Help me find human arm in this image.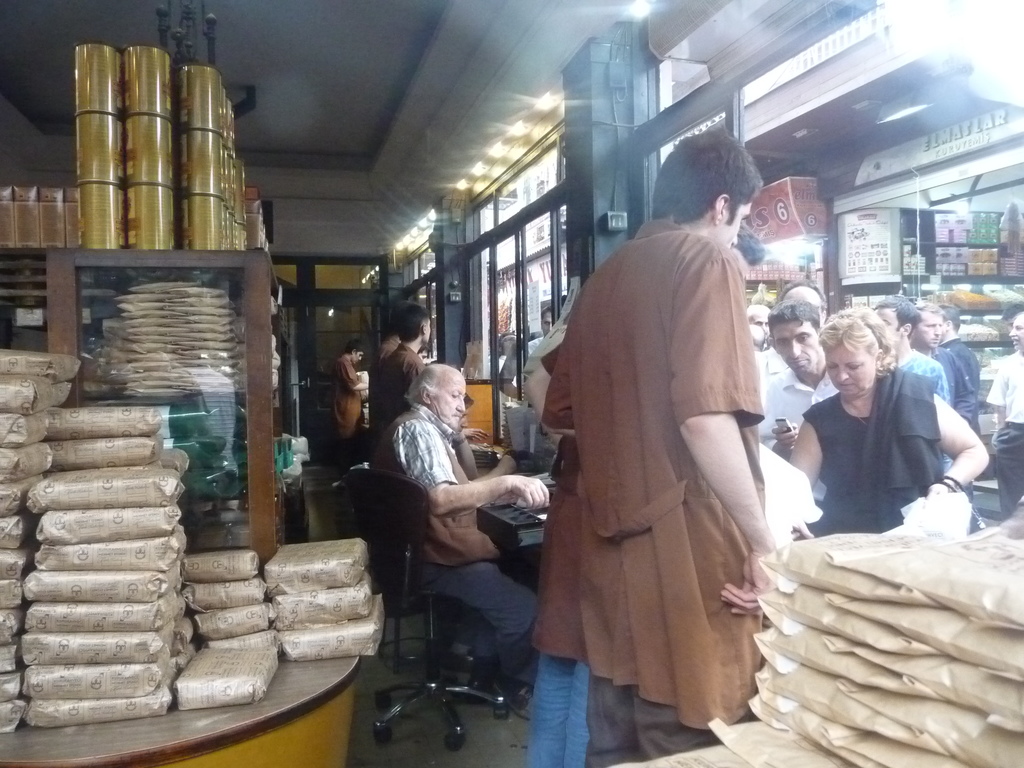
Found it: (left=770, top=400, right=828, bottom=566).
